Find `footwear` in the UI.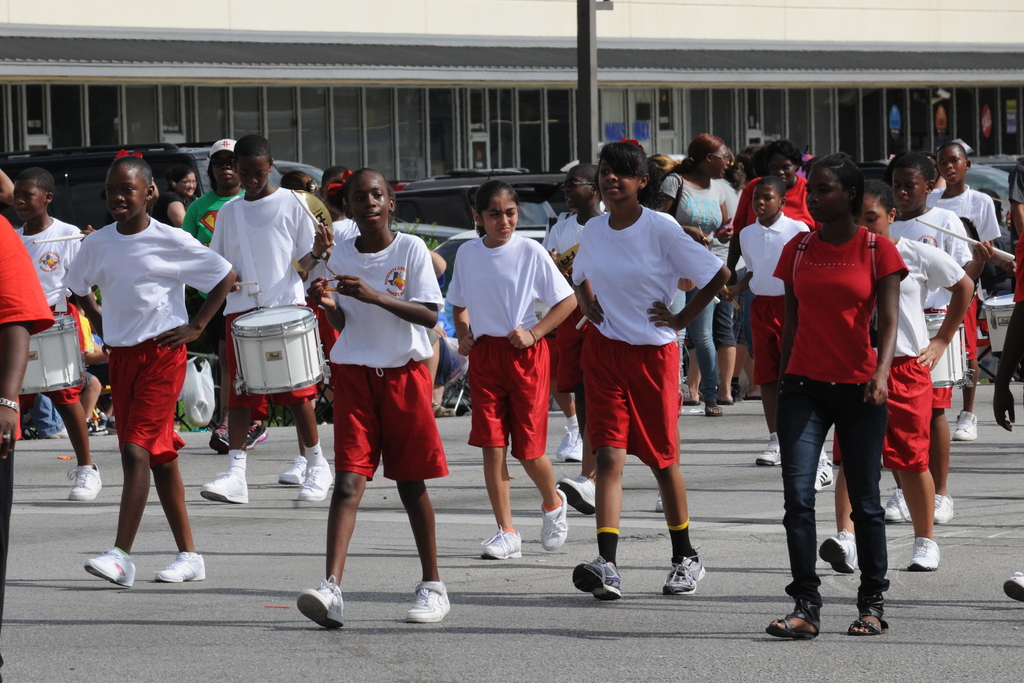
UI element at box(569, 435, 590, 460).
